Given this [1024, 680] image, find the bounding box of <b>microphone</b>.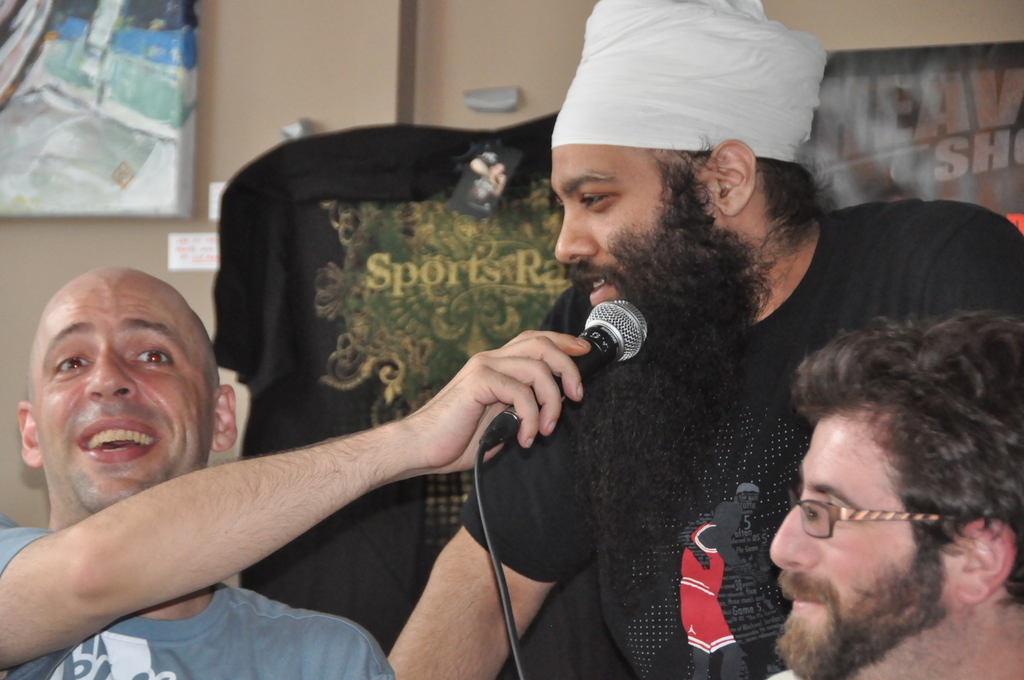
(473,296,652,454).
